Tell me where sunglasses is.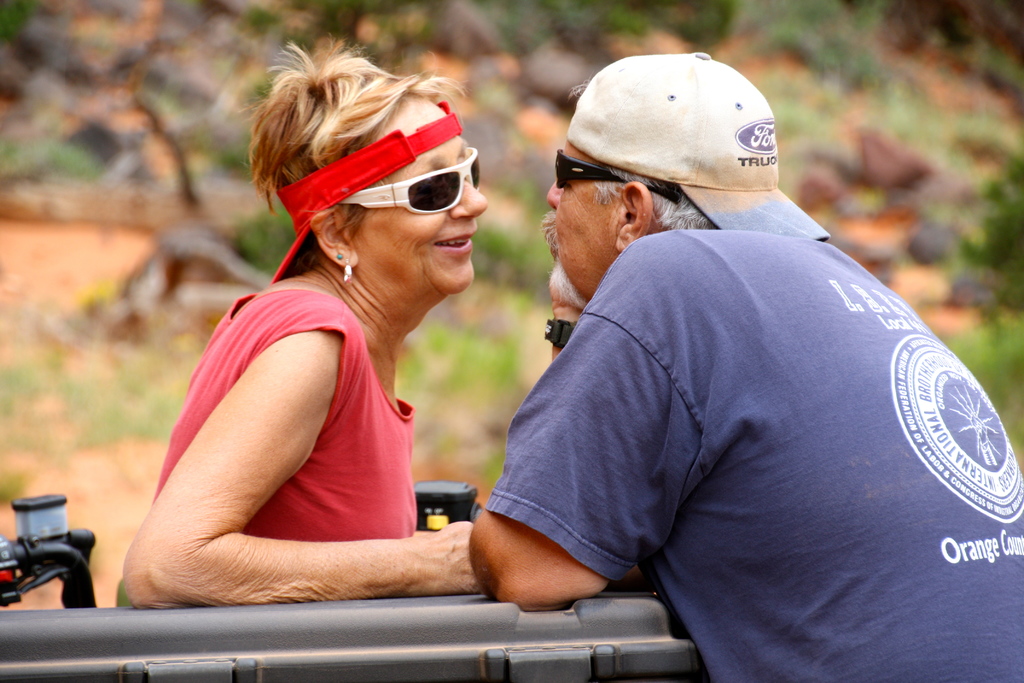
sunglasses is at <region>552, 142, 685, 199</region>.
